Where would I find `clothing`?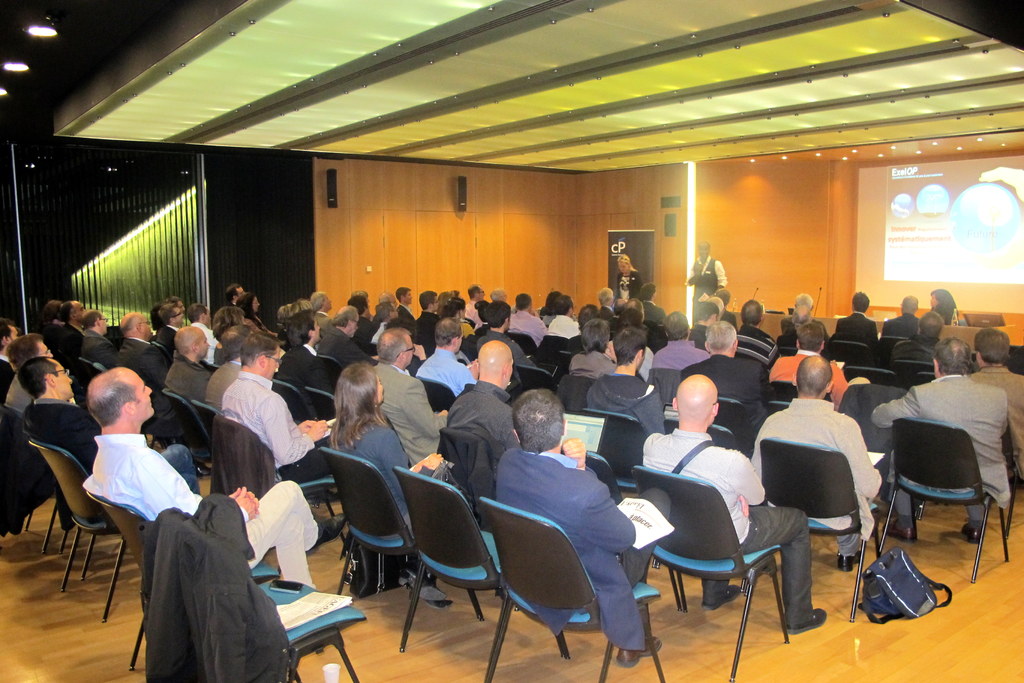
At l=281, t=343, r=319, b=383.
